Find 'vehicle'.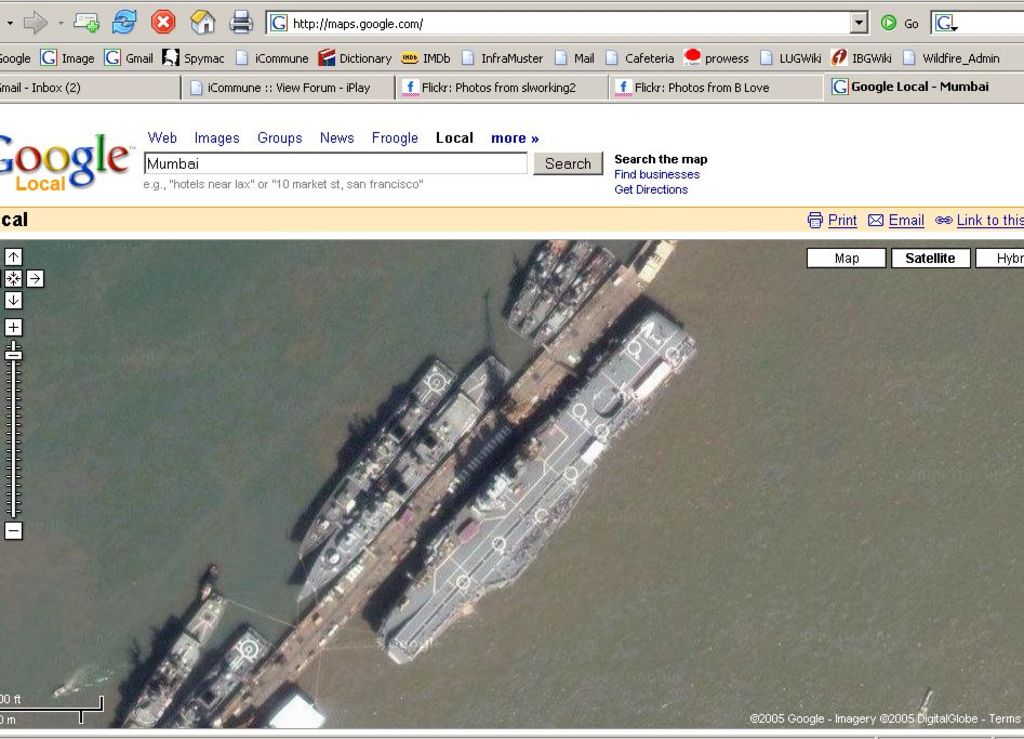
(left=501, top=230, right=573, bottom=325).
